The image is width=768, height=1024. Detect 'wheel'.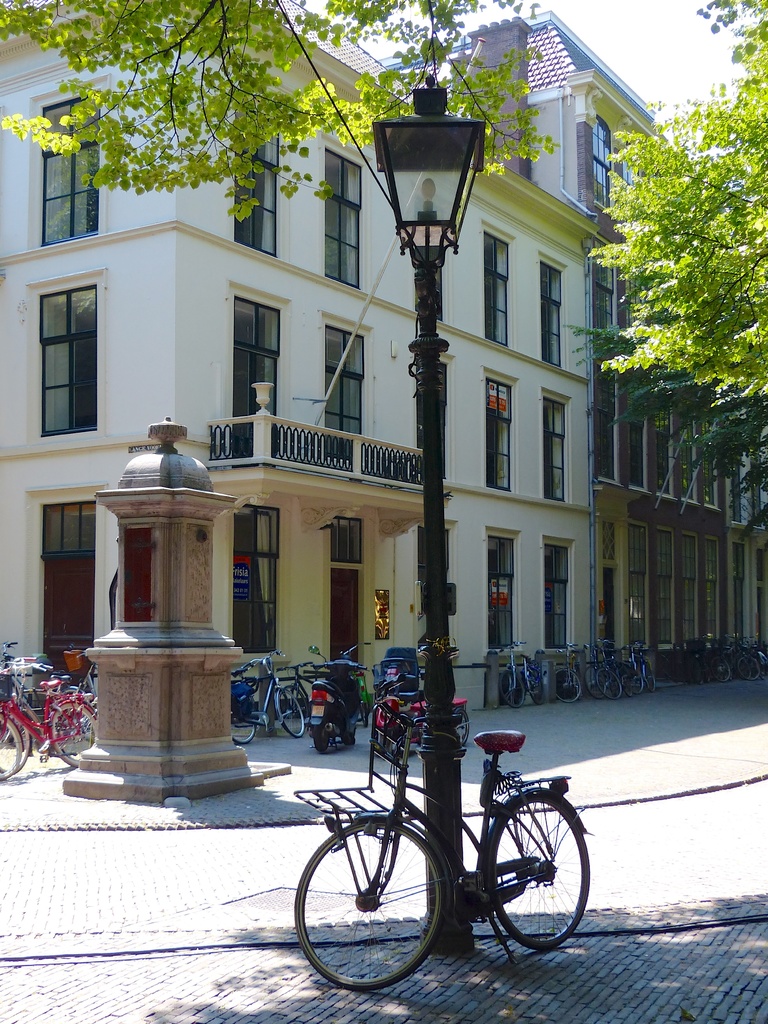
Detection: {"left": 596, "top": 662, "right": 622, "bottom": 698}.
